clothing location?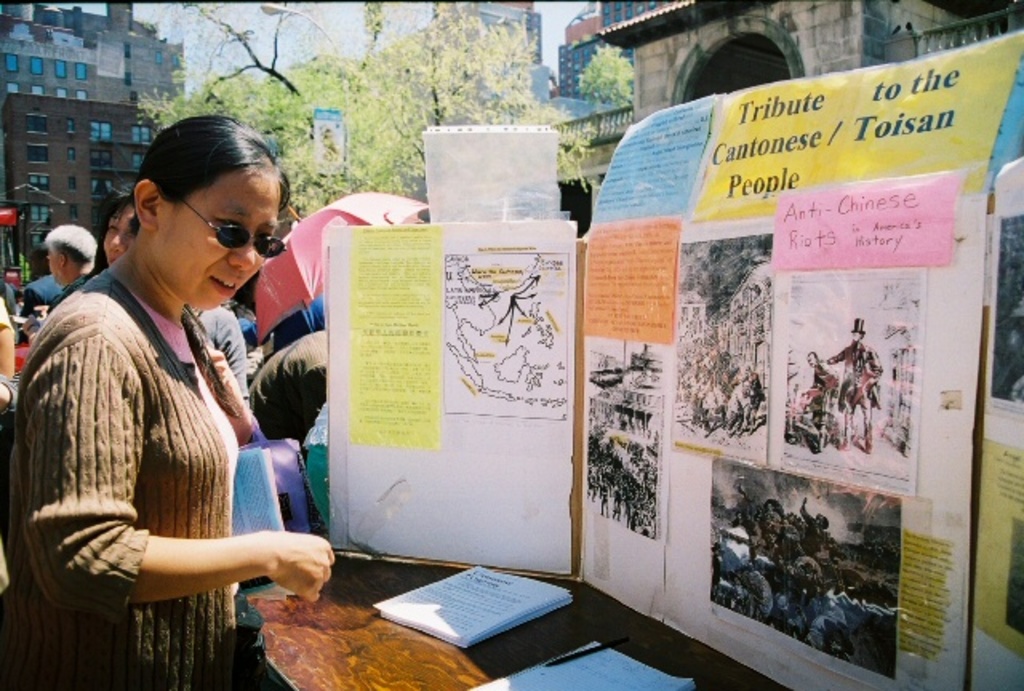
[x1=824, y1=338, x2=885, y2=453]
